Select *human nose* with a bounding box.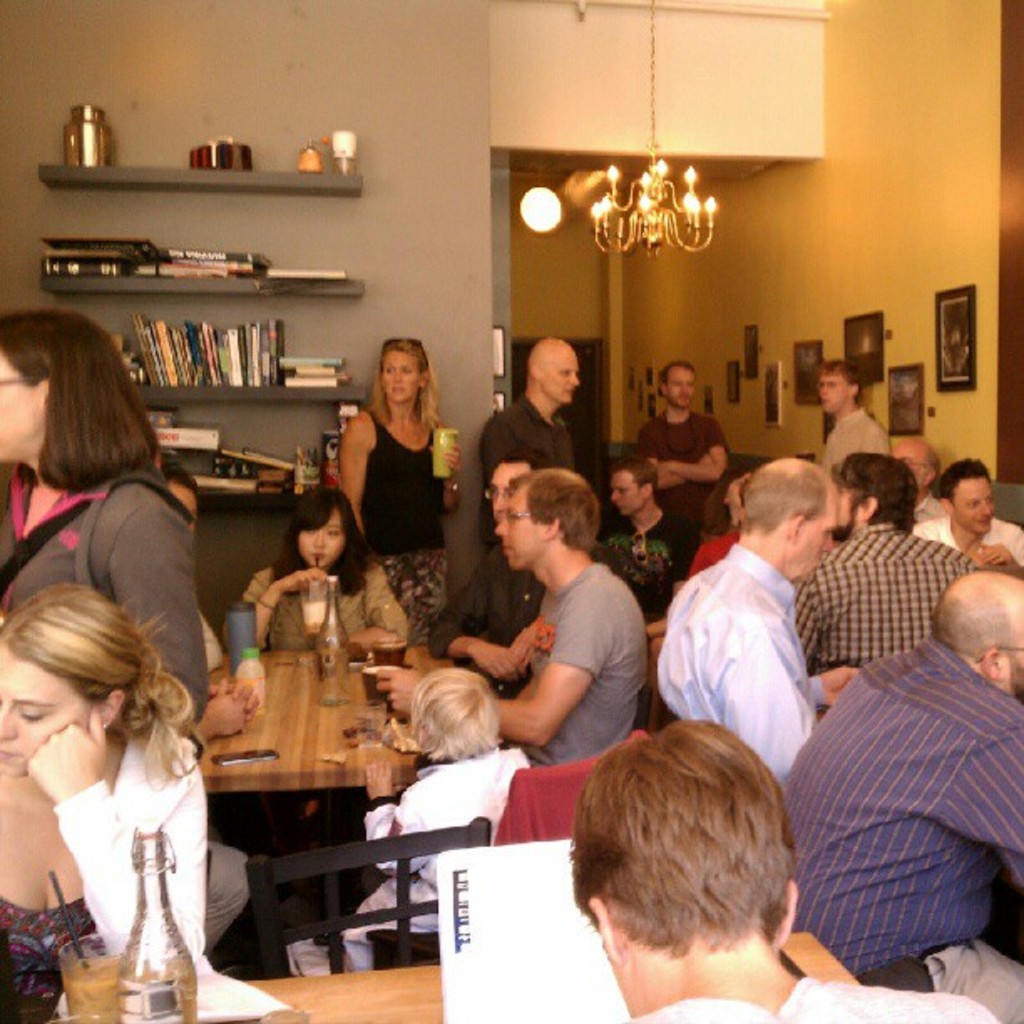
397:366:403:381.
